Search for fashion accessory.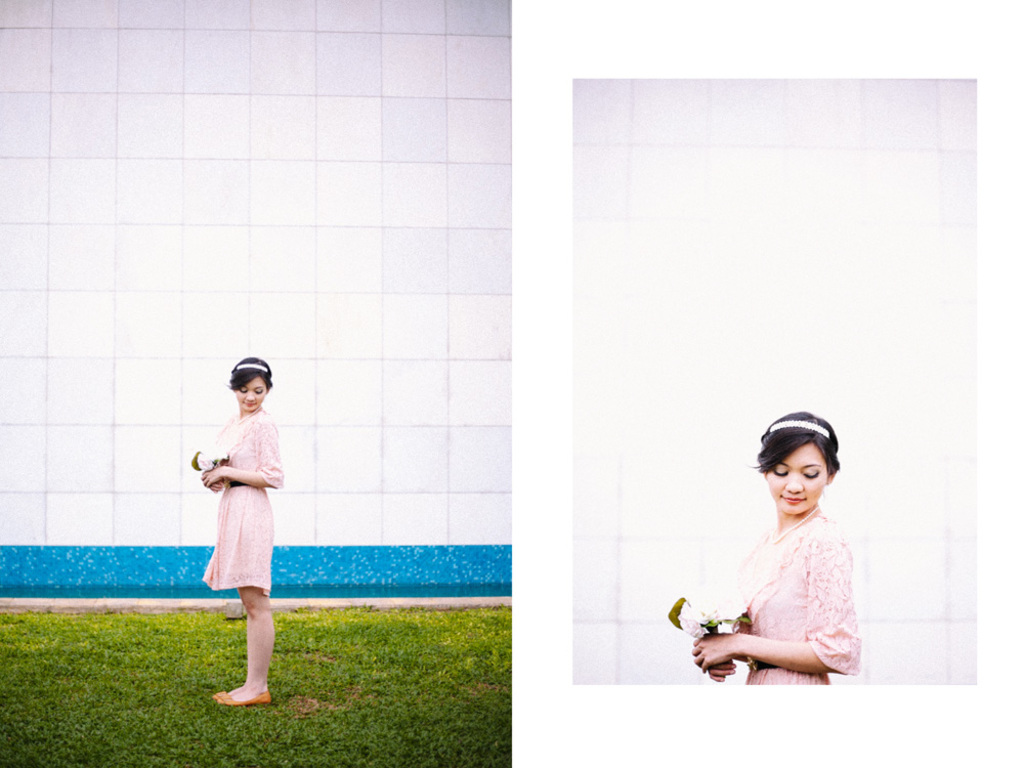
Found at pyautogui.locateOnScreen(770, 506, 819, 541).
